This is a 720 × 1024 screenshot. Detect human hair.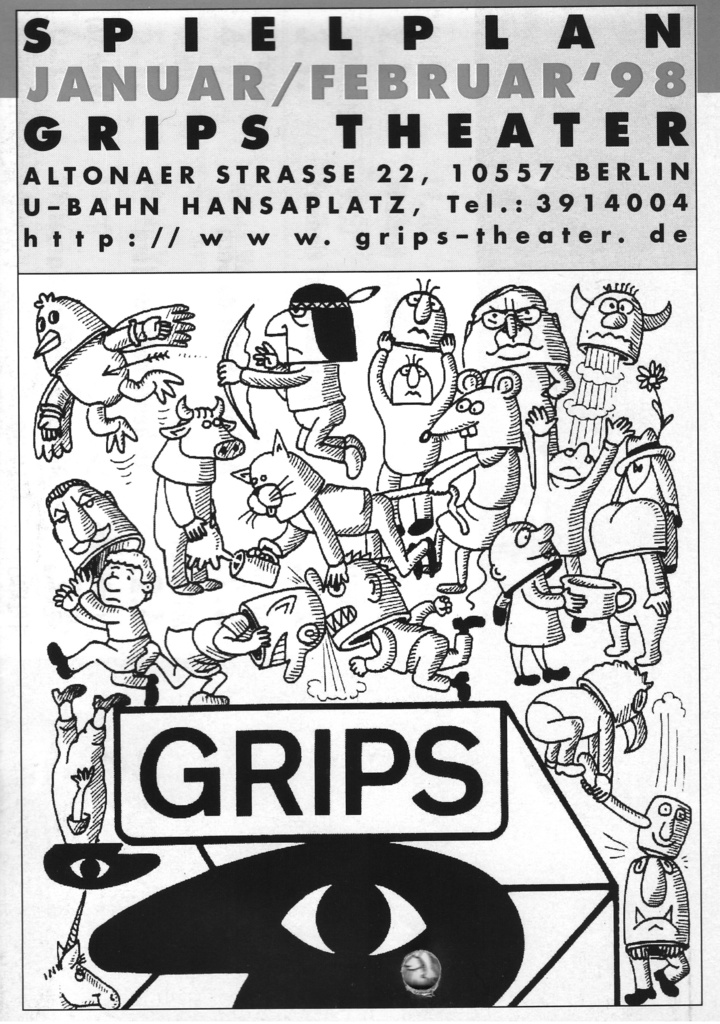
x1=603, y1=279, x2=639, y2=298.
